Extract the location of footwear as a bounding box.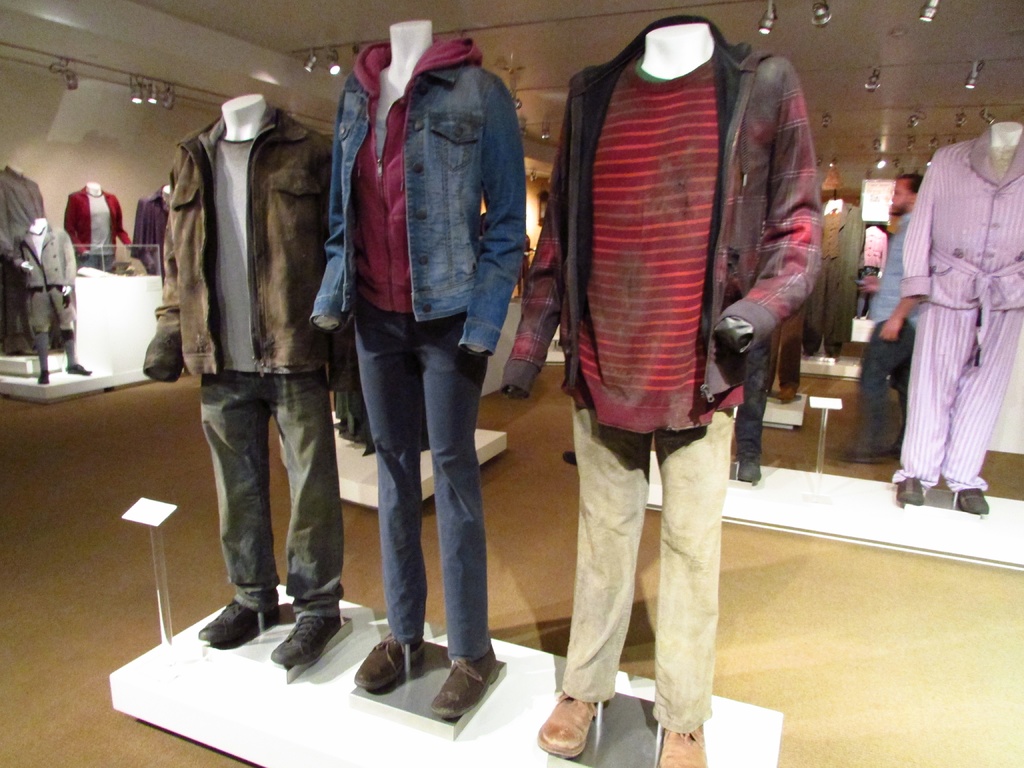
<bbox>662, 724, 707, 767</bbox>.
